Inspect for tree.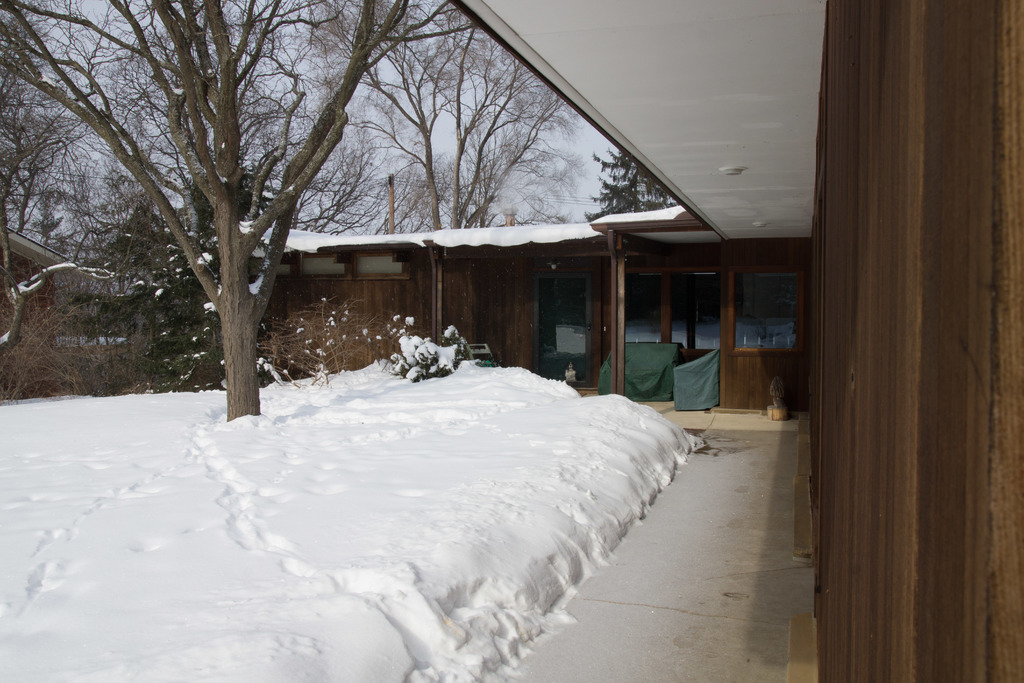
Inspection: <region>452, 0, 589, 226</region>.
